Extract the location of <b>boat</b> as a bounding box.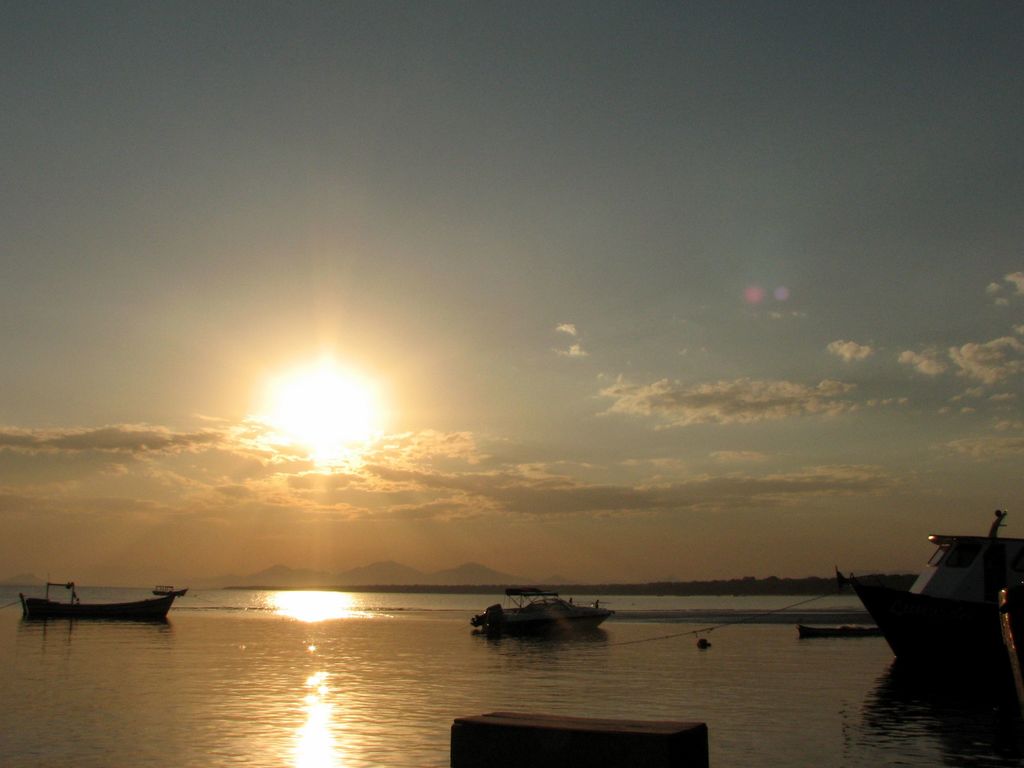
{"x1": 150, "y1": 582, "x2": 190, "y2": 600}.
